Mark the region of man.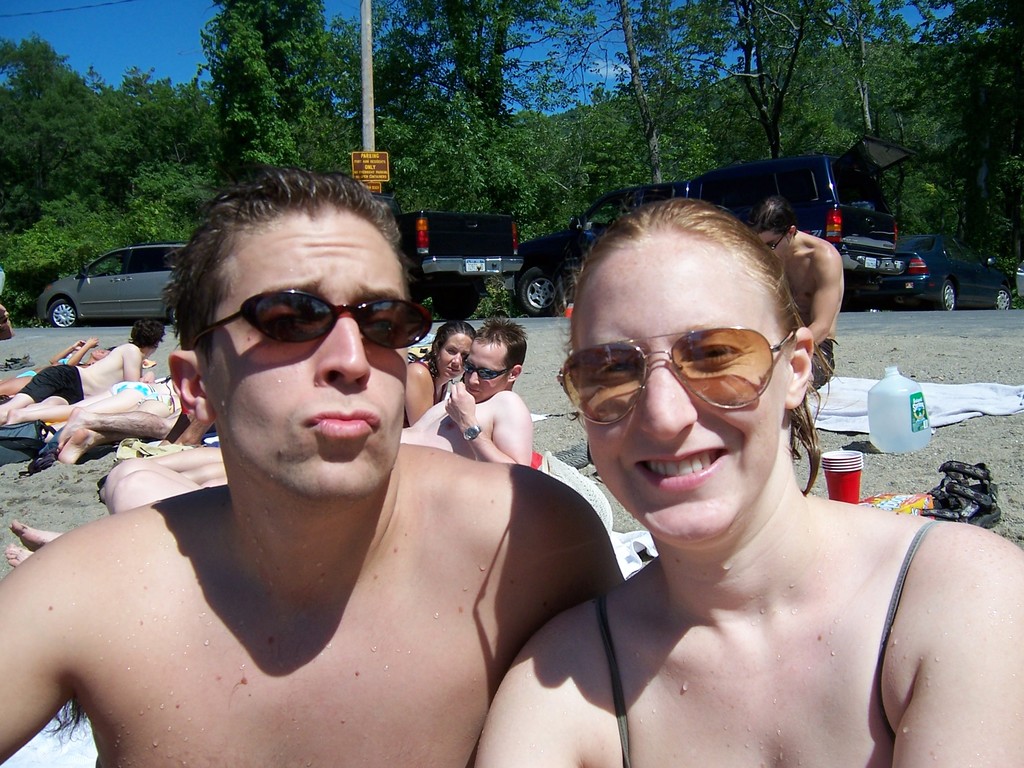
Region: 748 195 842 399.
